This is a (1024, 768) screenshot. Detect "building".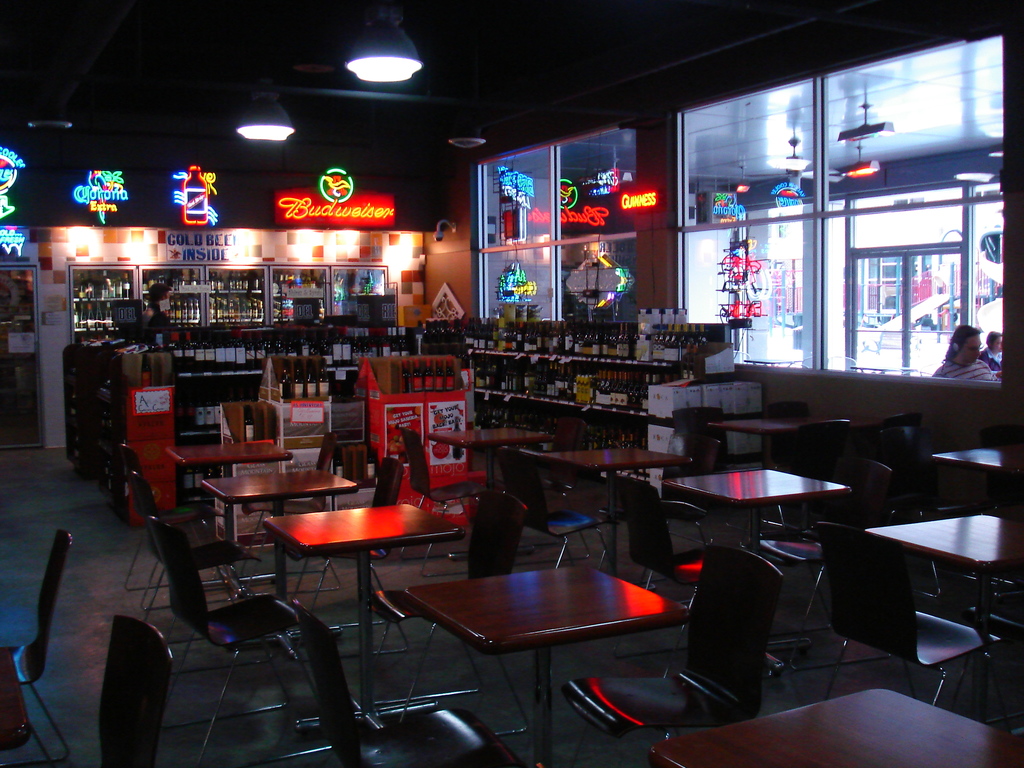
{"left": 3, "top": 0, "right": 1023, "bottom": 767}.
